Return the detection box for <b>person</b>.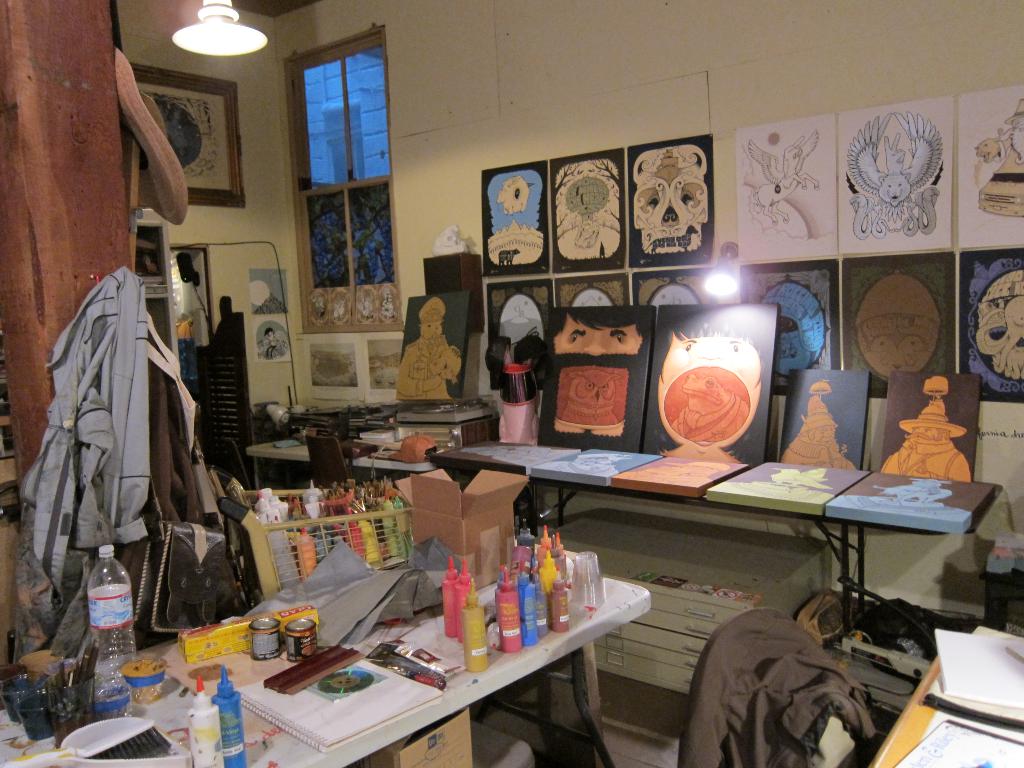
400:294:470:409.
